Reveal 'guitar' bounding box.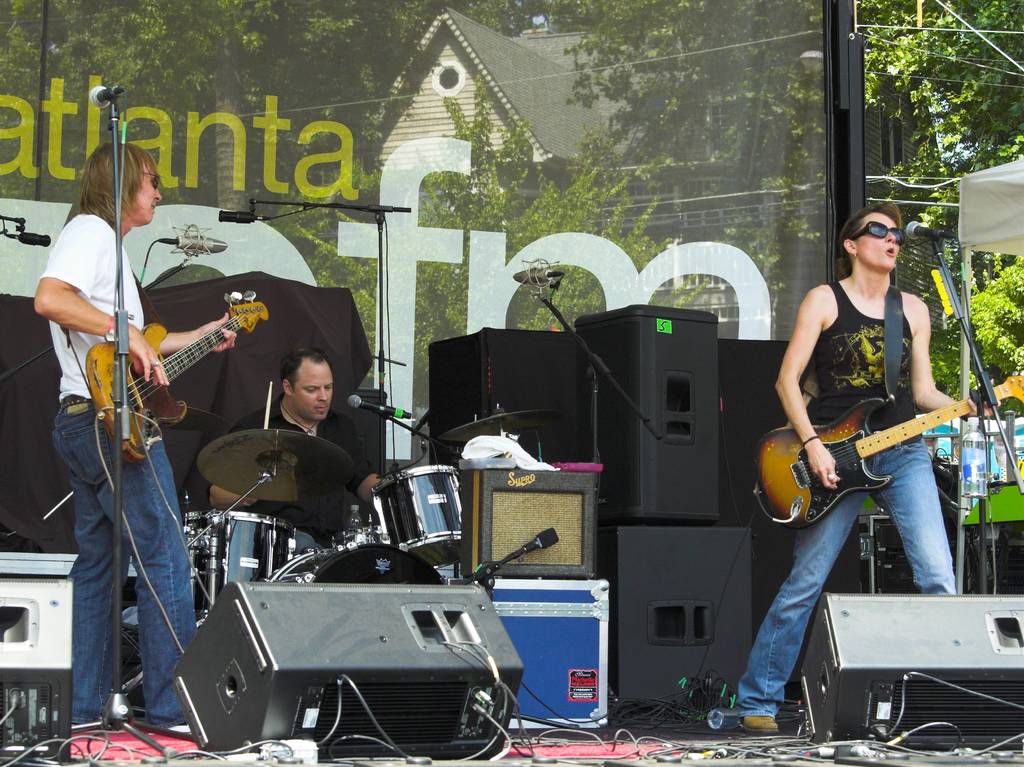
Revealed: select_region(79, 291, 273, 464).
